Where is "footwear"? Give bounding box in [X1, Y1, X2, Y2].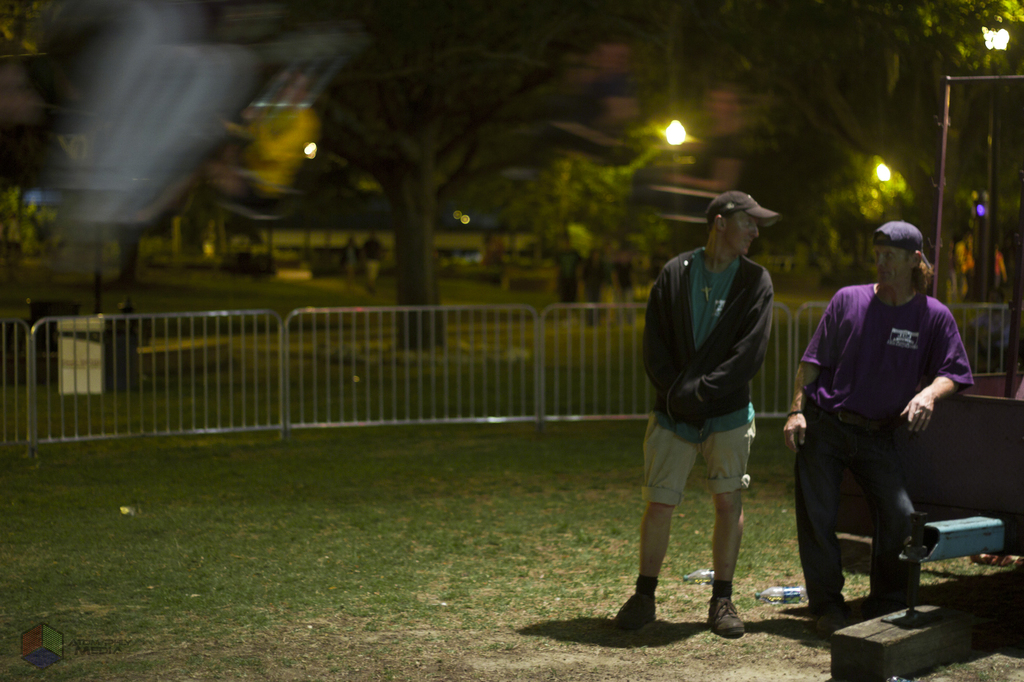
[613, 592, 655, 631].
